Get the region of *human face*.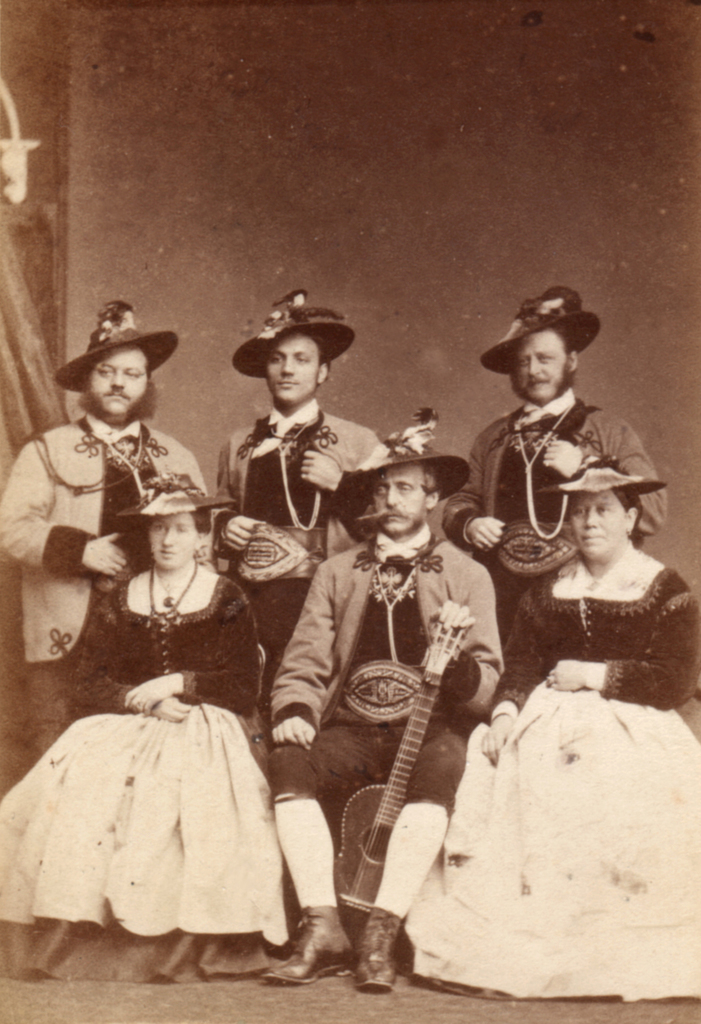
crop(514, 332, 572, 395).
